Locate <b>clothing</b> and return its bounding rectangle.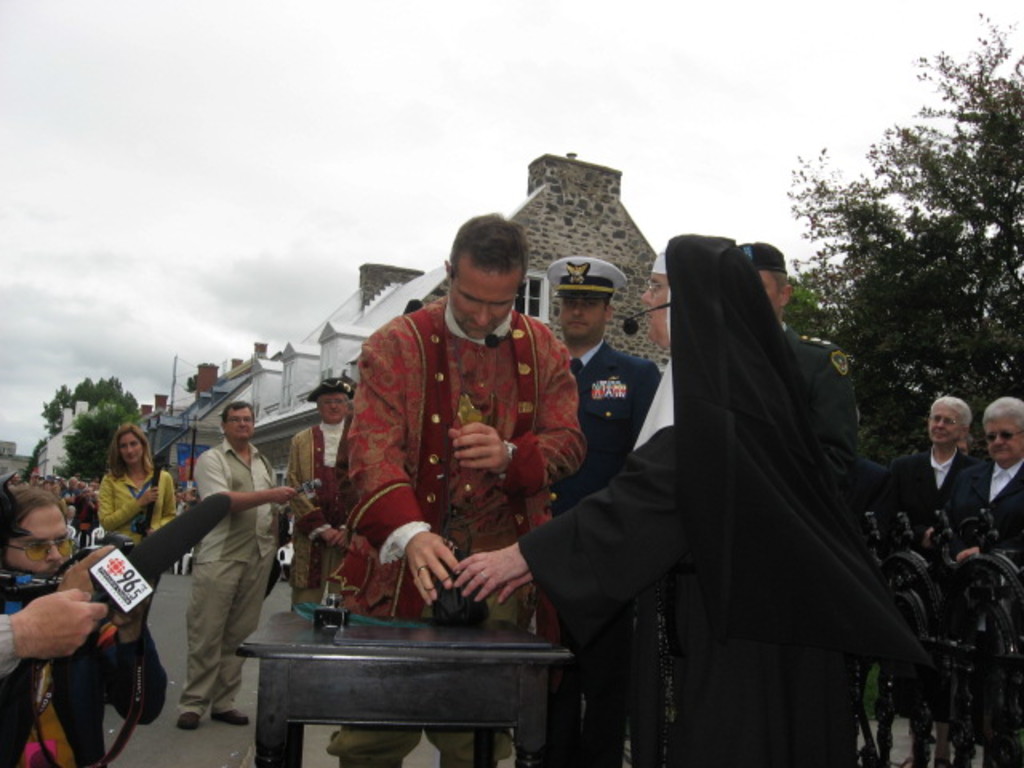
(782, 320, 858, 469).
